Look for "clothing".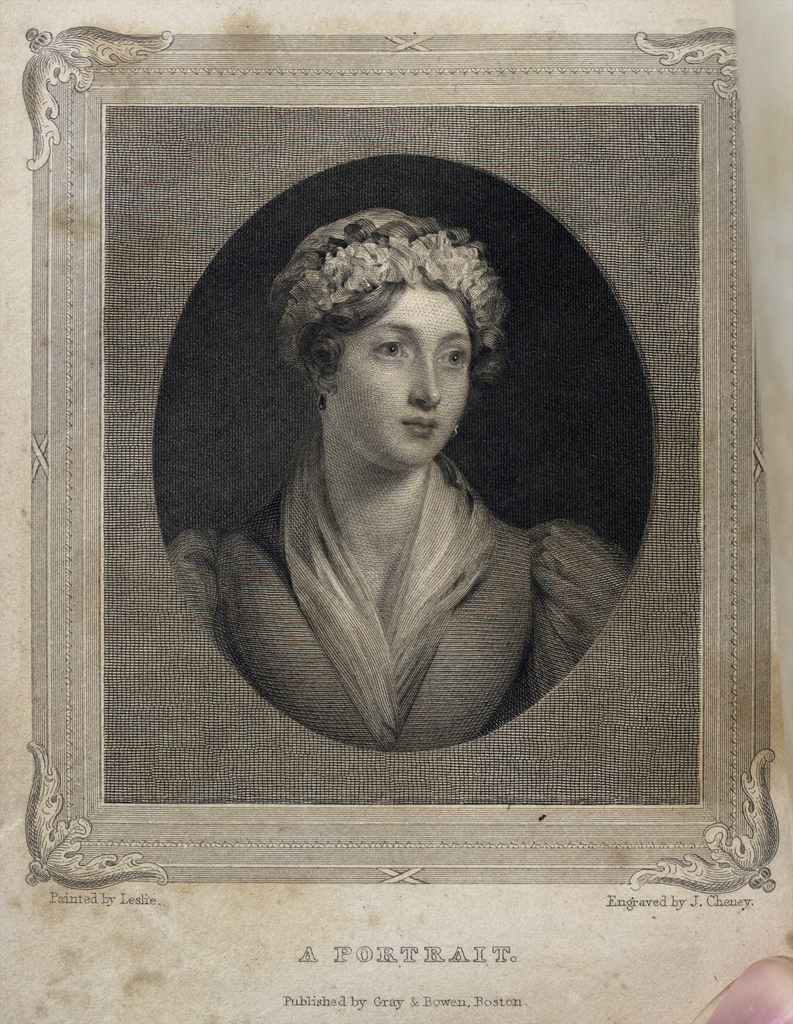
Found: 164/436/632/758.
